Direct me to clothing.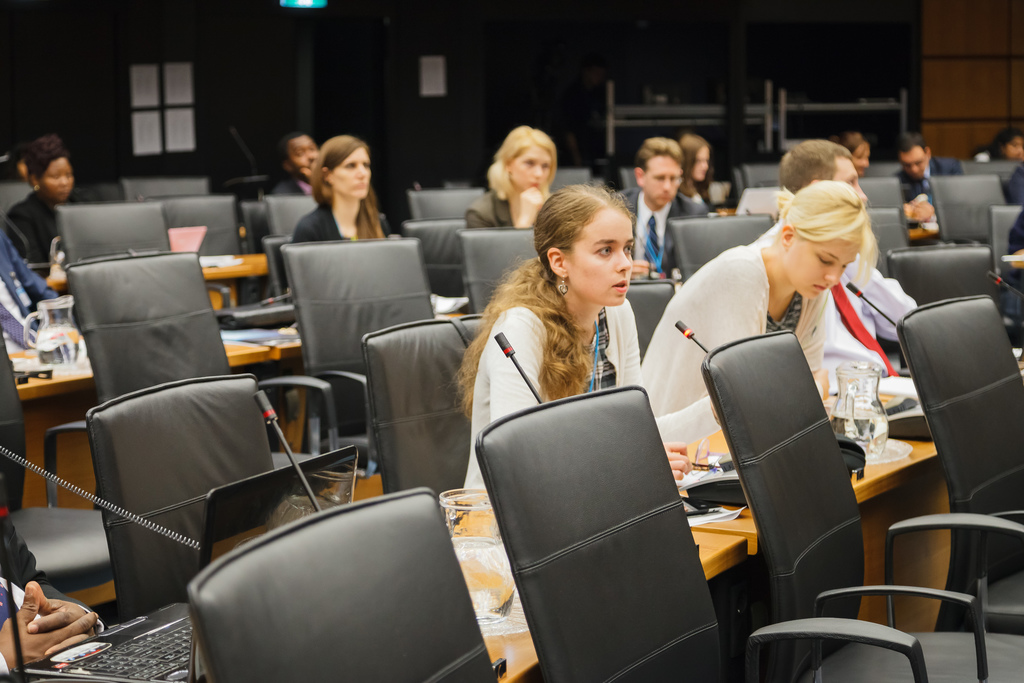
Direction: rect(595, 138, 701, 281).
